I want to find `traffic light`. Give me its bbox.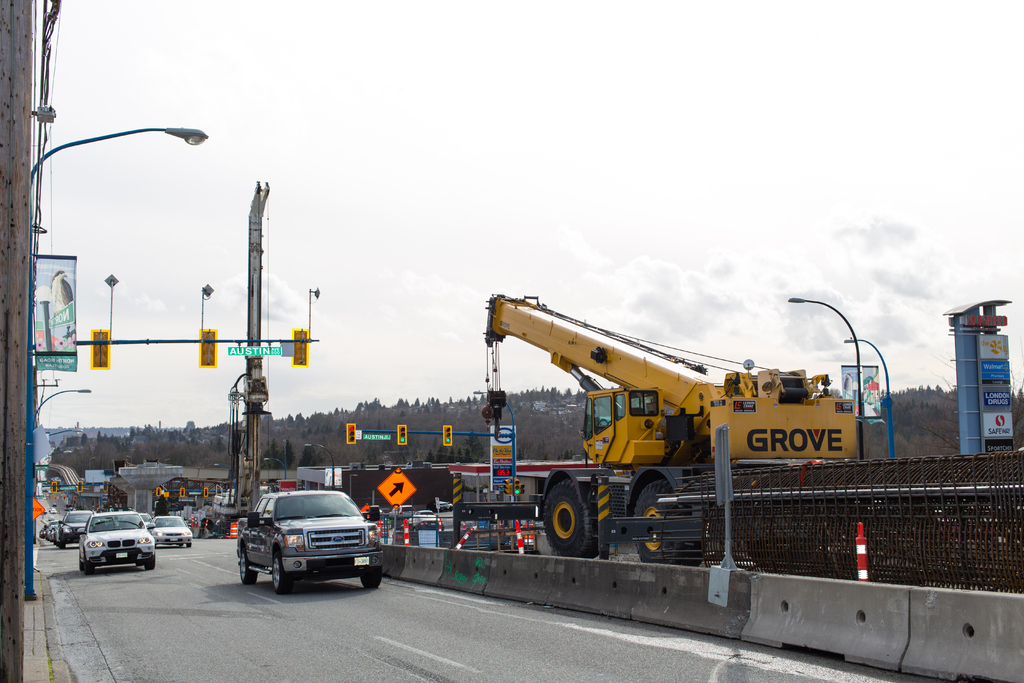
left=180, top=488, right=186, bottom=496.
